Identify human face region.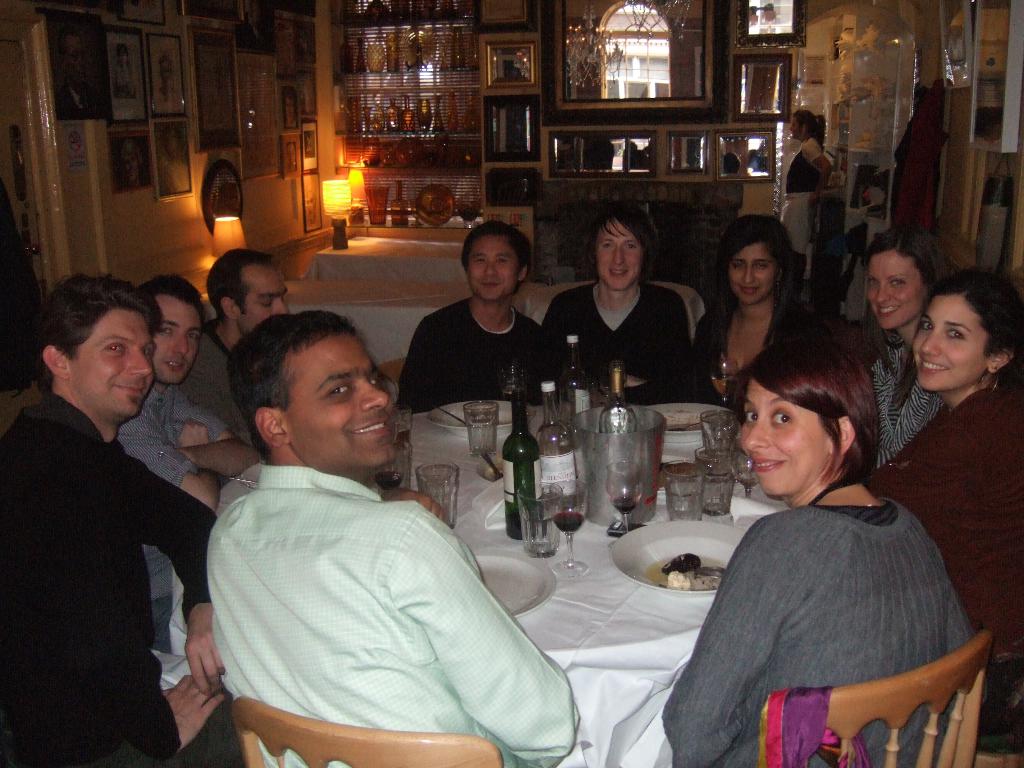
Region: bbox(290, 326, 401, 470).
